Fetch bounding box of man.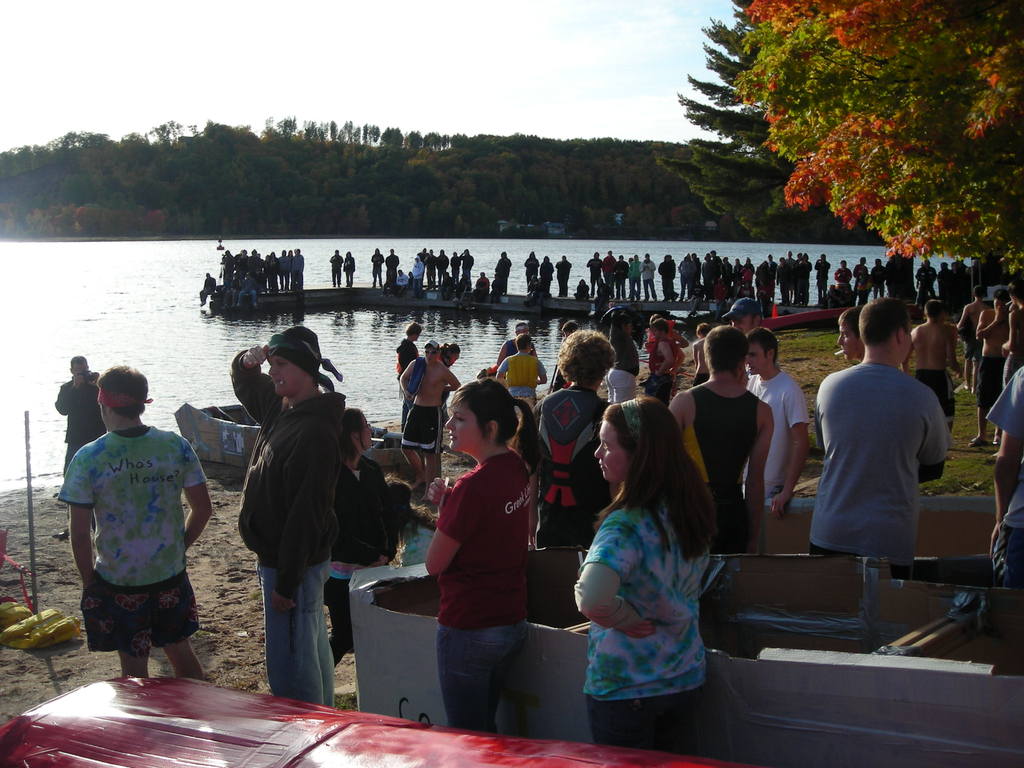
Bbox: <bbox>495, 320, 538, 380</bbox>.
